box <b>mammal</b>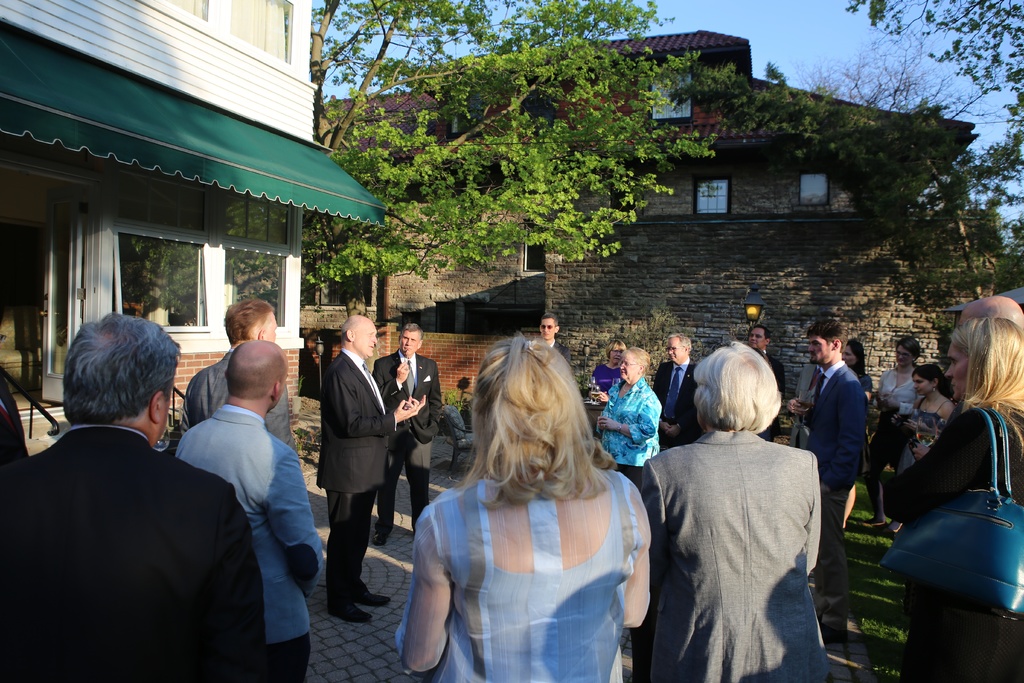
bbox(391, 322, 657, 648)
